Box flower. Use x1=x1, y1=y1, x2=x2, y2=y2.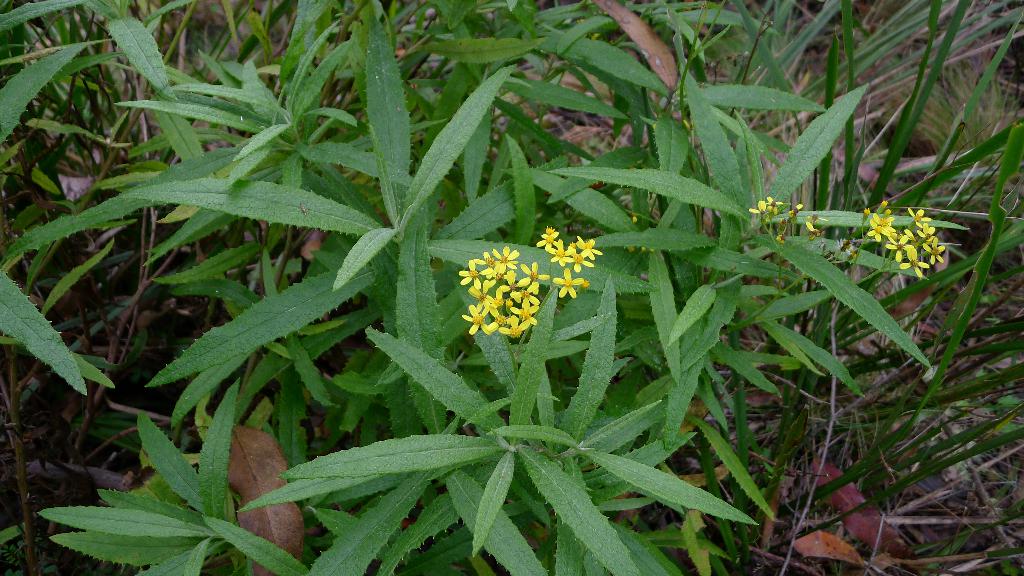
x1=791, y1=203, x2=808, y2=214.
